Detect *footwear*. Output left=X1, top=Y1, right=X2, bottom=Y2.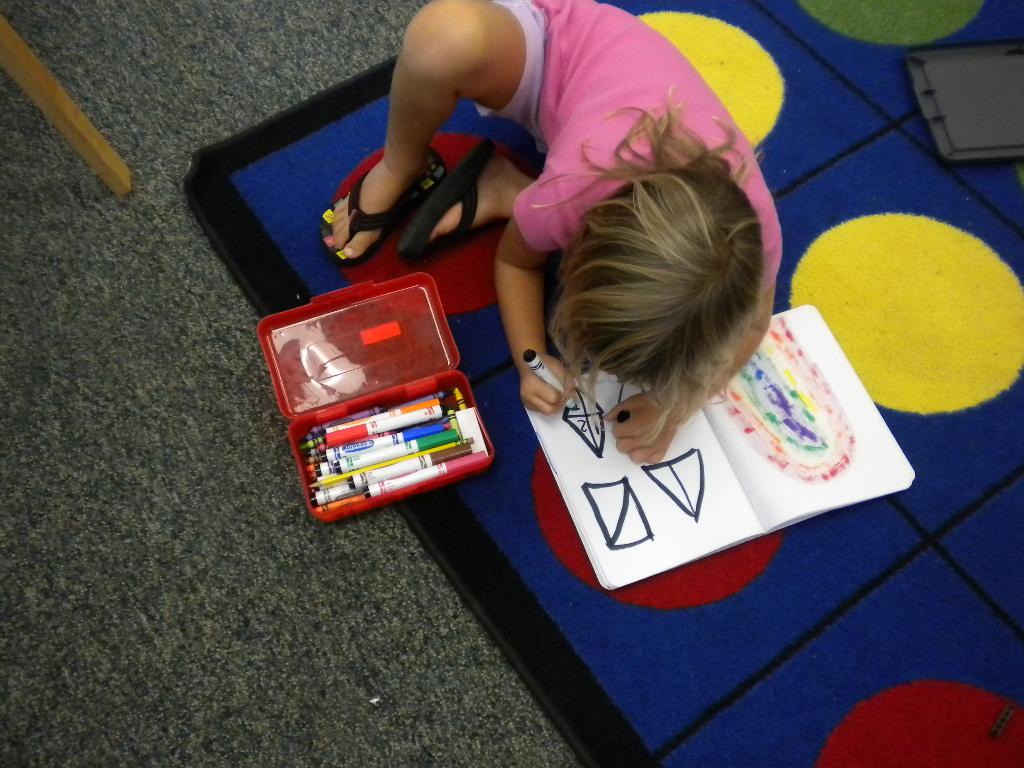
left=395, top=136, right=508, bottom=264.
